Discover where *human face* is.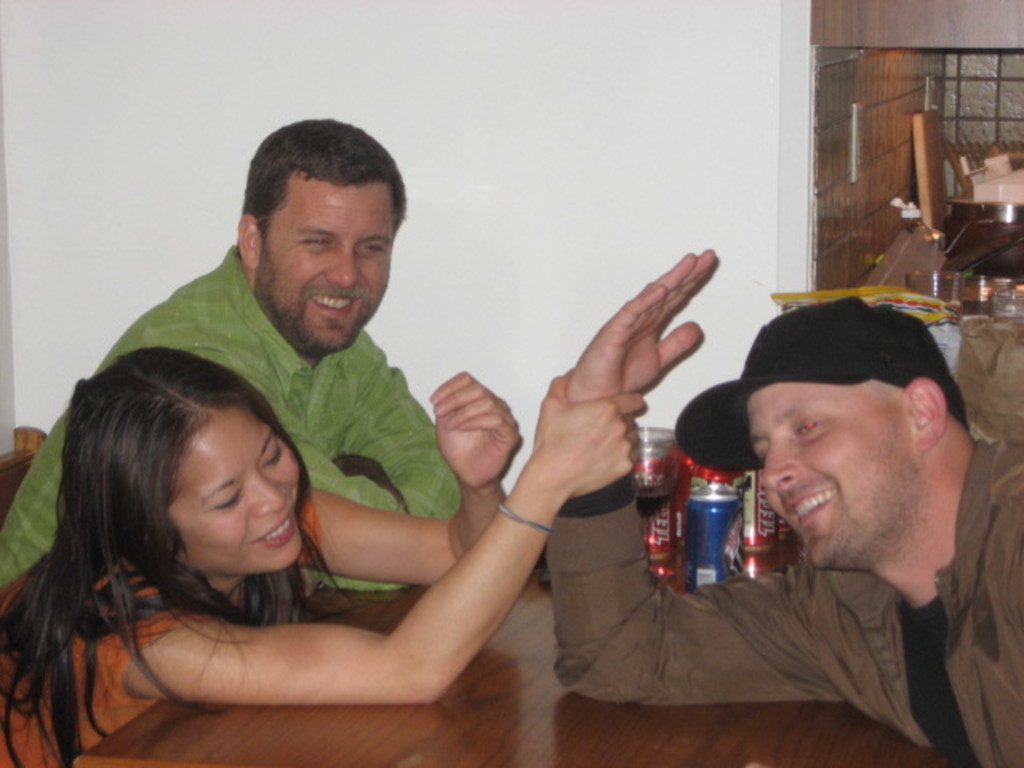
Discovered at 170, 405, 304, 574.
